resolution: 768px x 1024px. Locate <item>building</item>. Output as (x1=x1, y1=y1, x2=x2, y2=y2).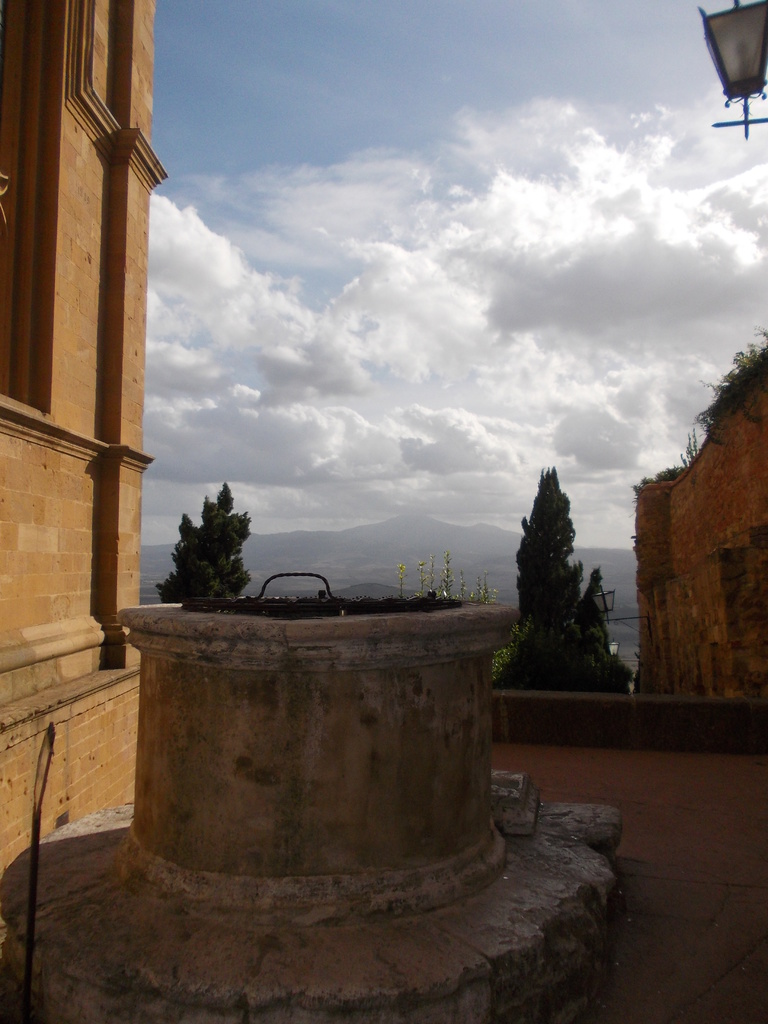
(x1=0, y1=0, x2=167, y2=879).
